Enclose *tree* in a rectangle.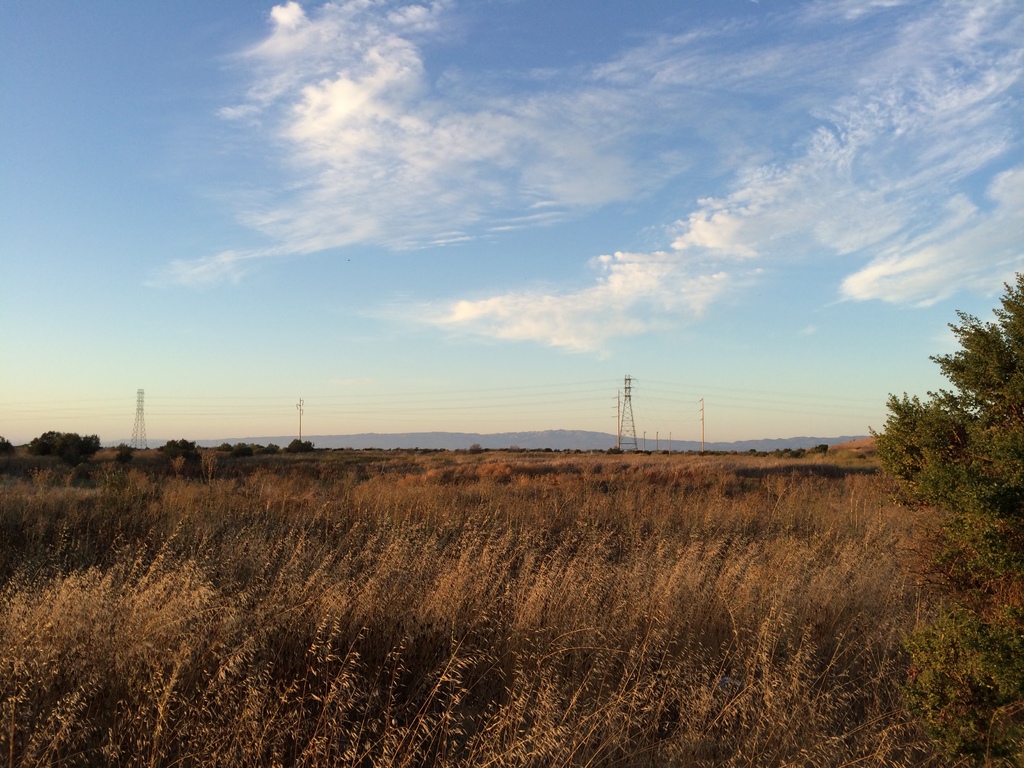
164/436/206/471.
